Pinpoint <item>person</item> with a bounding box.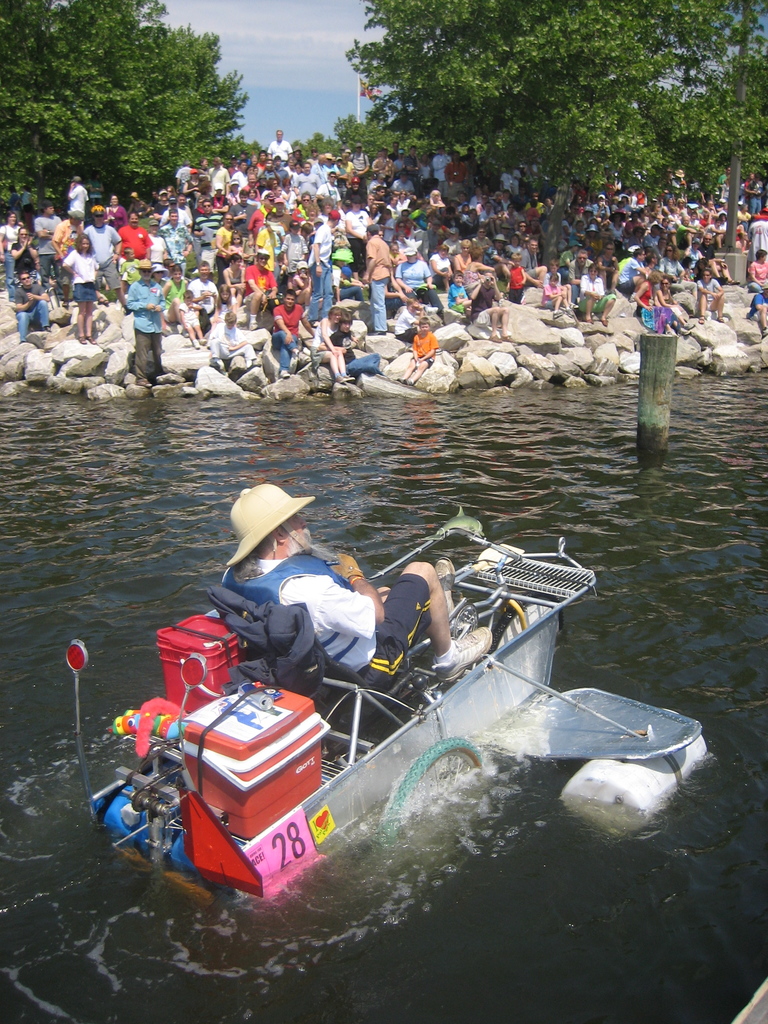
573/260/613/330.
